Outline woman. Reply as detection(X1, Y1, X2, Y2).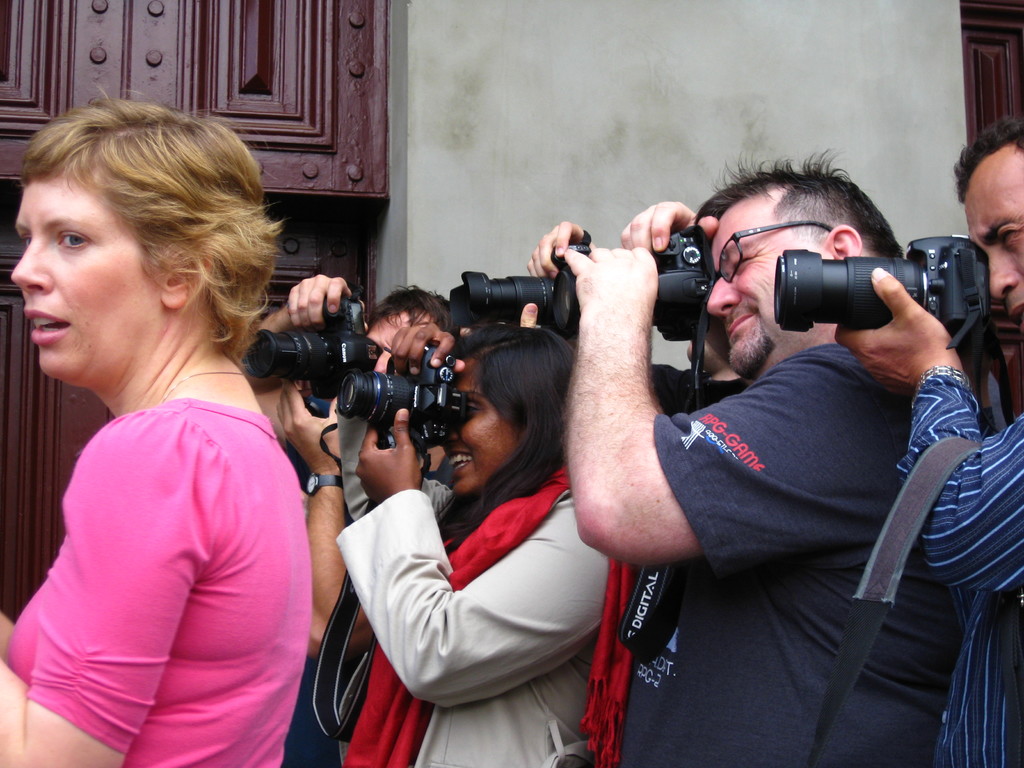
detection(0, 104, 314, 767).
